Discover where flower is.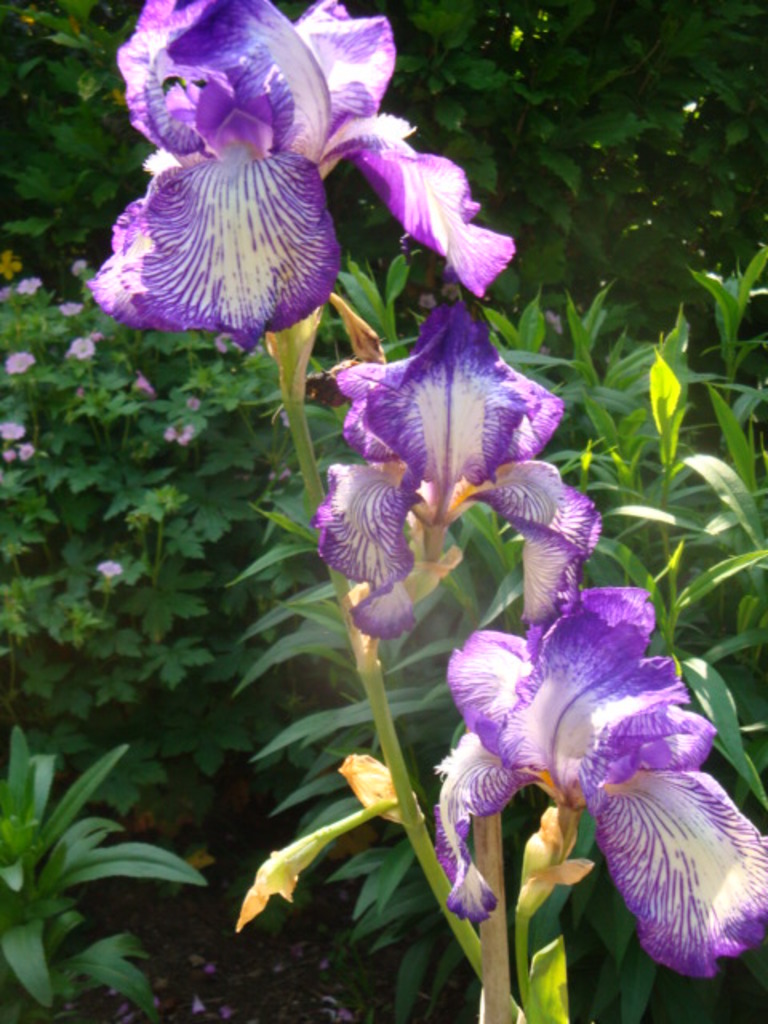
Discovered at bbox=[314, 294, 600, 643].
